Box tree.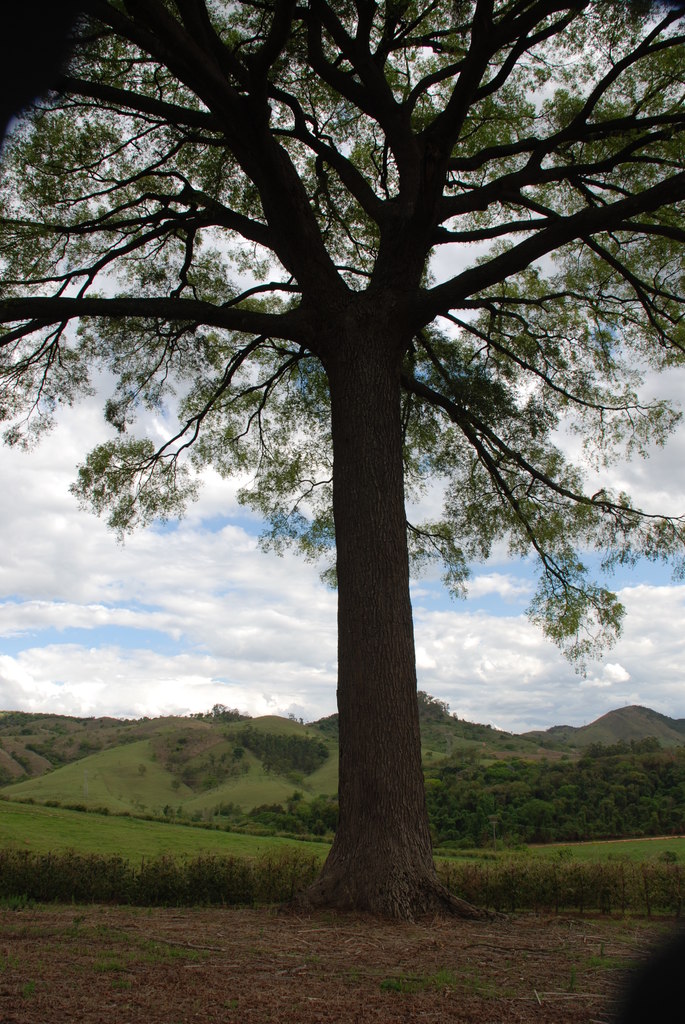
51:25:635:897.
